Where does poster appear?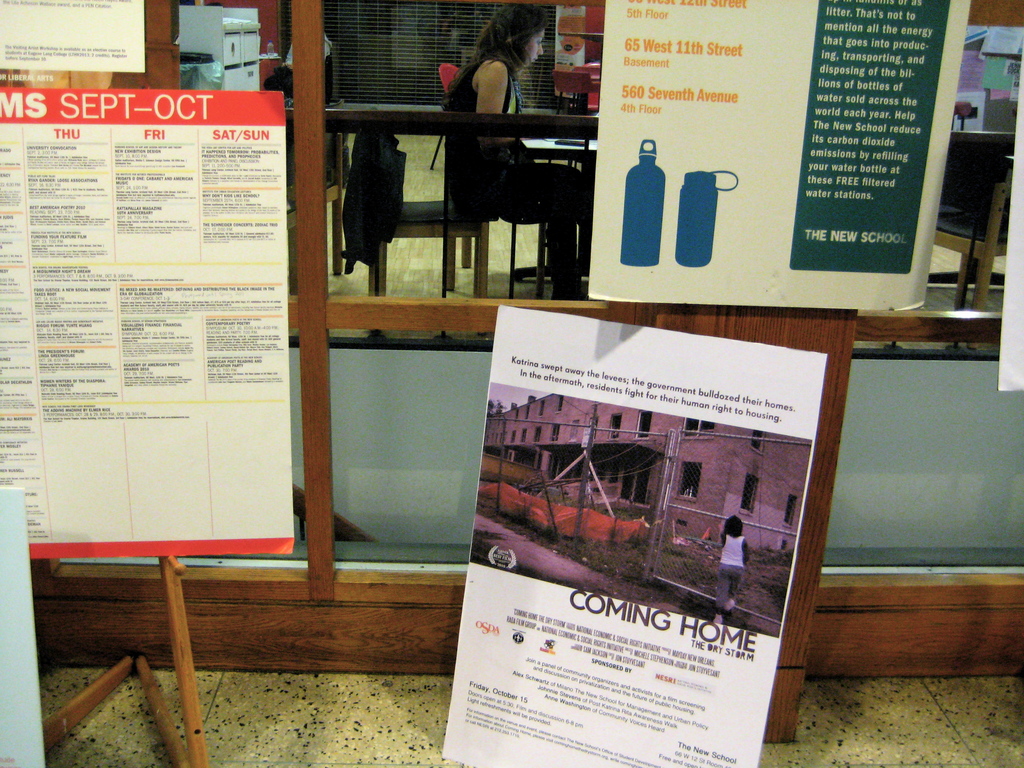
Appears at [x1=0, y1=0, x2=146, y2=76].
